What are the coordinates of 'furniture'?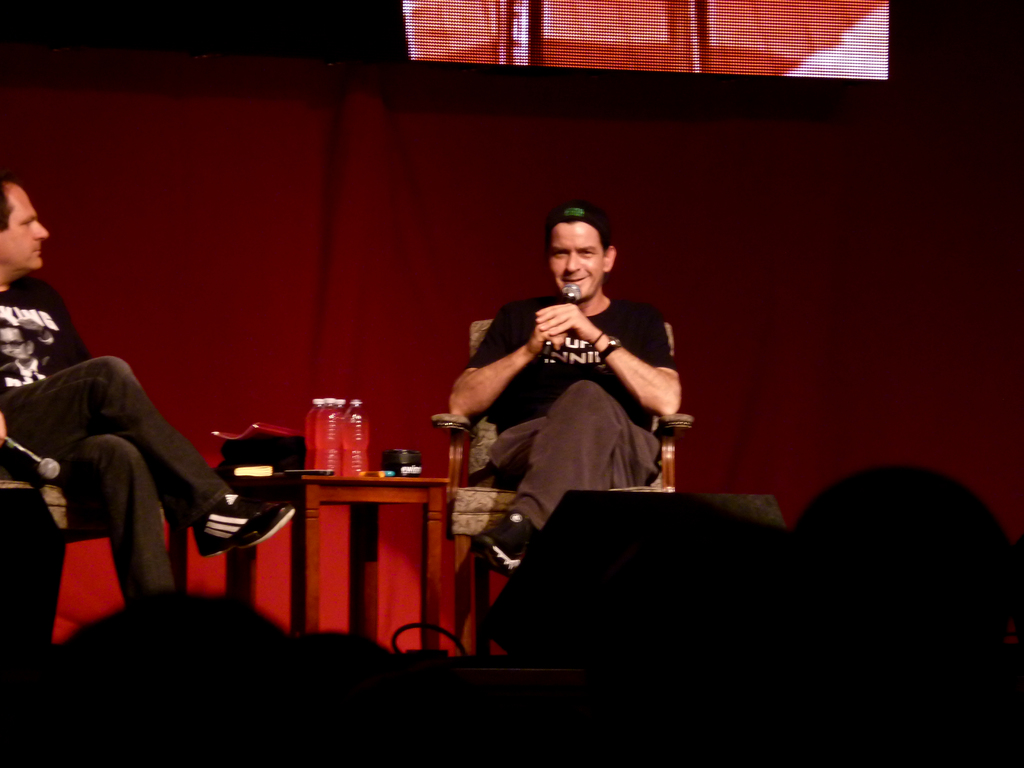
region(0, 474, 186, 589).
